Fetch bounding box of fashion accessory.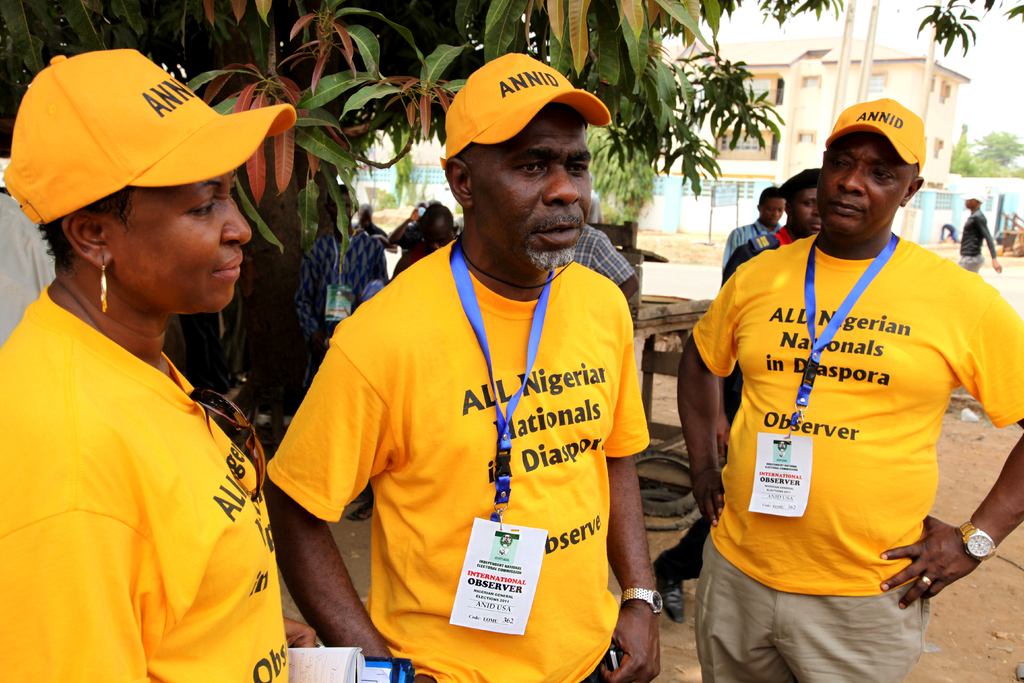
Bbox: 440:49:605:170.
